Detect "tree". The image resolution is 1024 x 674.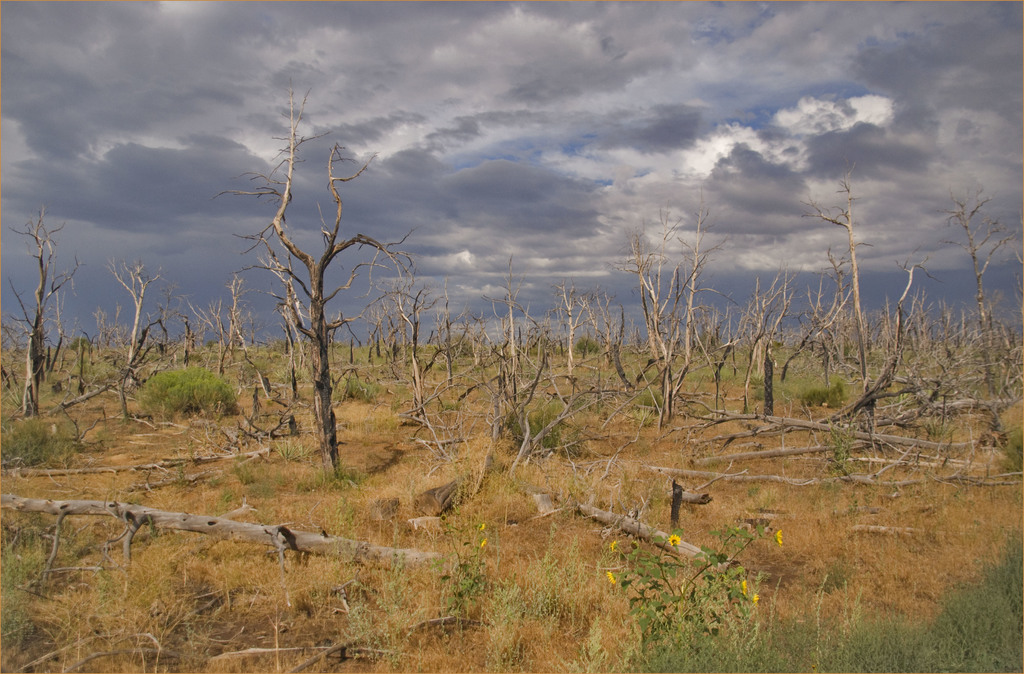
201, 99, 424, 480.
